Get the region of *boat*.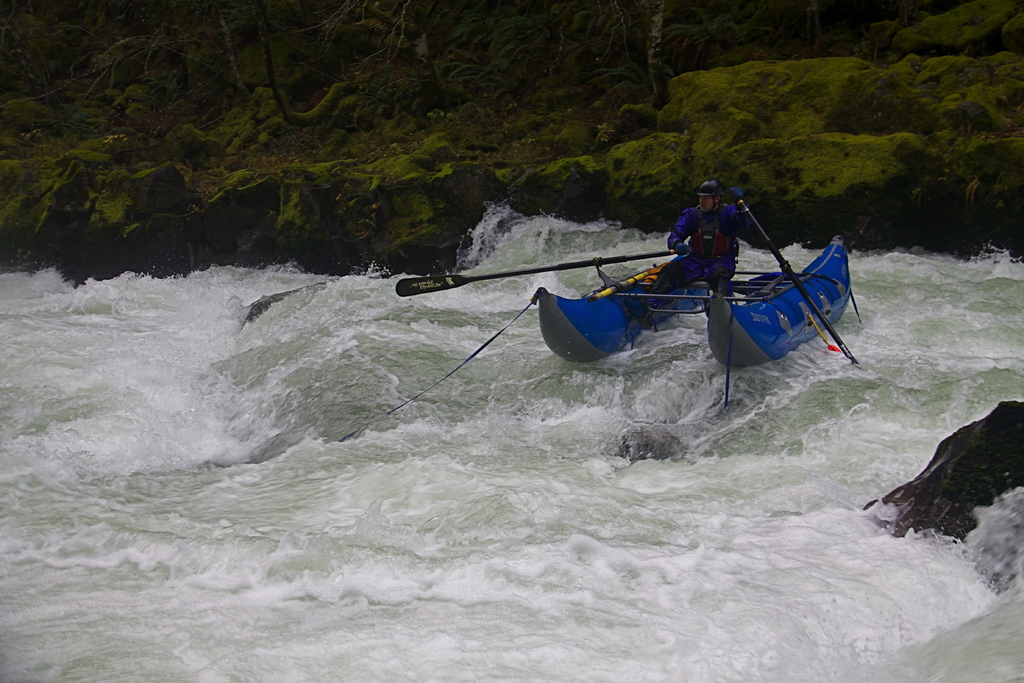
(707, 235, 860, 383).
